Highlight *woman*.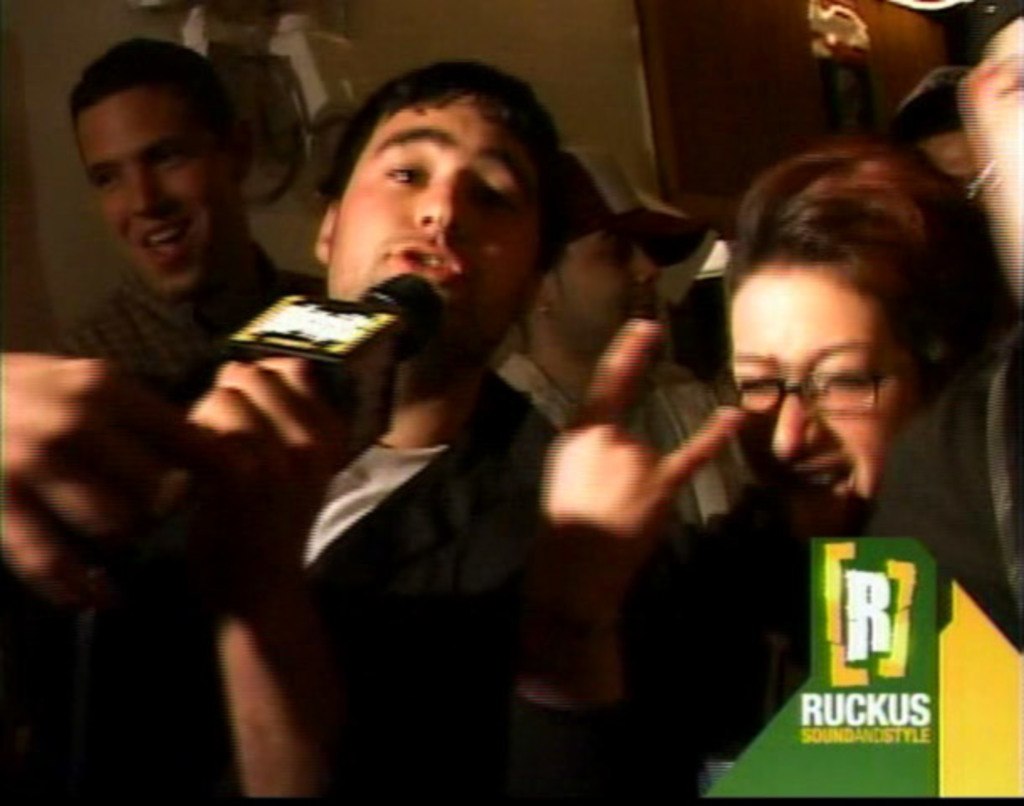
Highlighted region: <region>539, 129, 1022, 804</region>.
